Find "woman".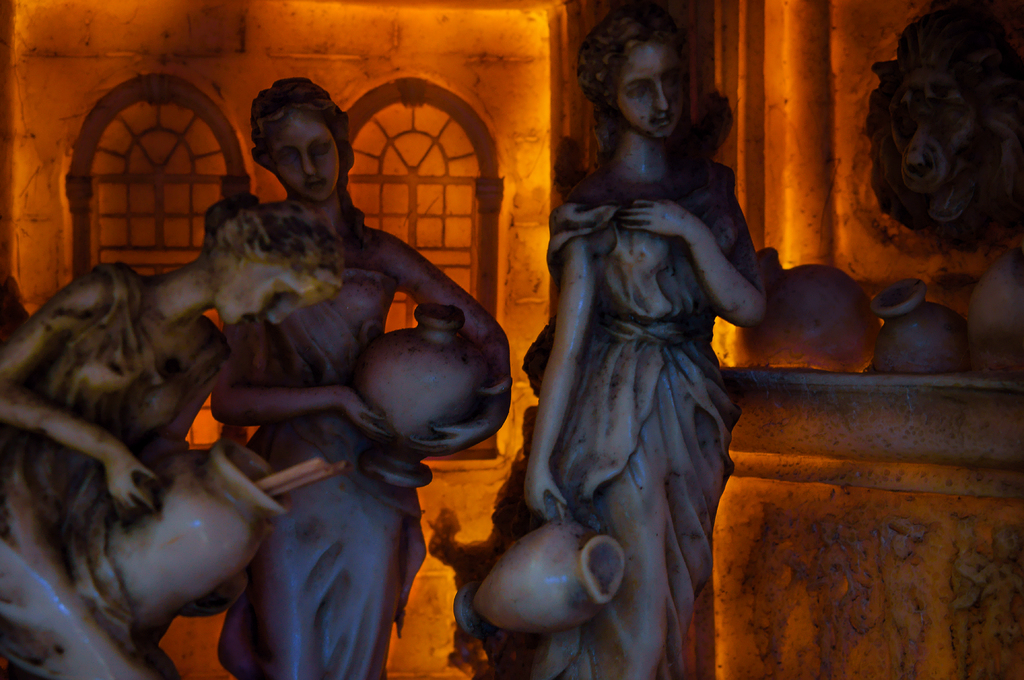
214, 72, 509, 679.
